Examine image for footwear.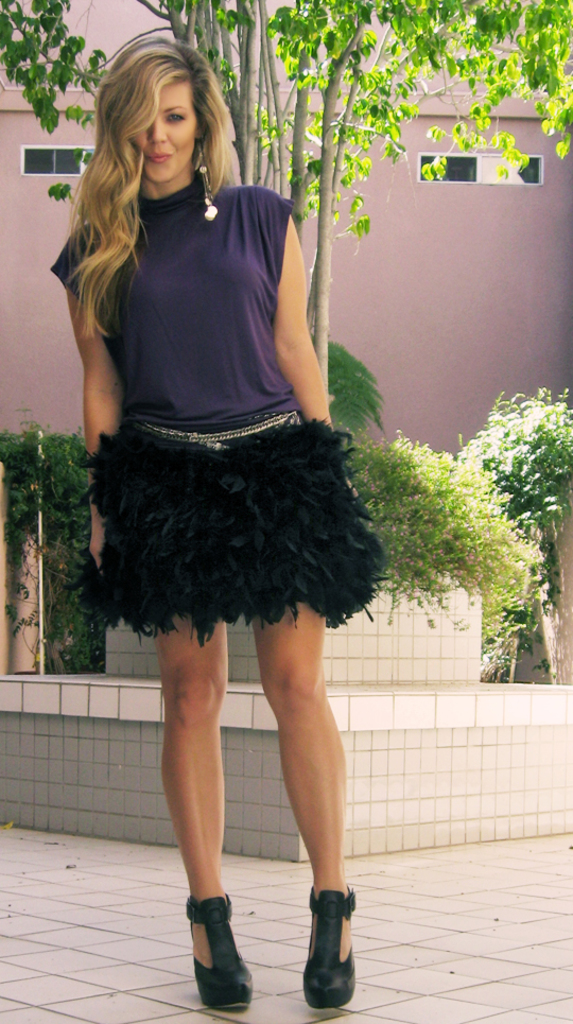
Examination result: bbox=[296, 878, 361, 1009].
